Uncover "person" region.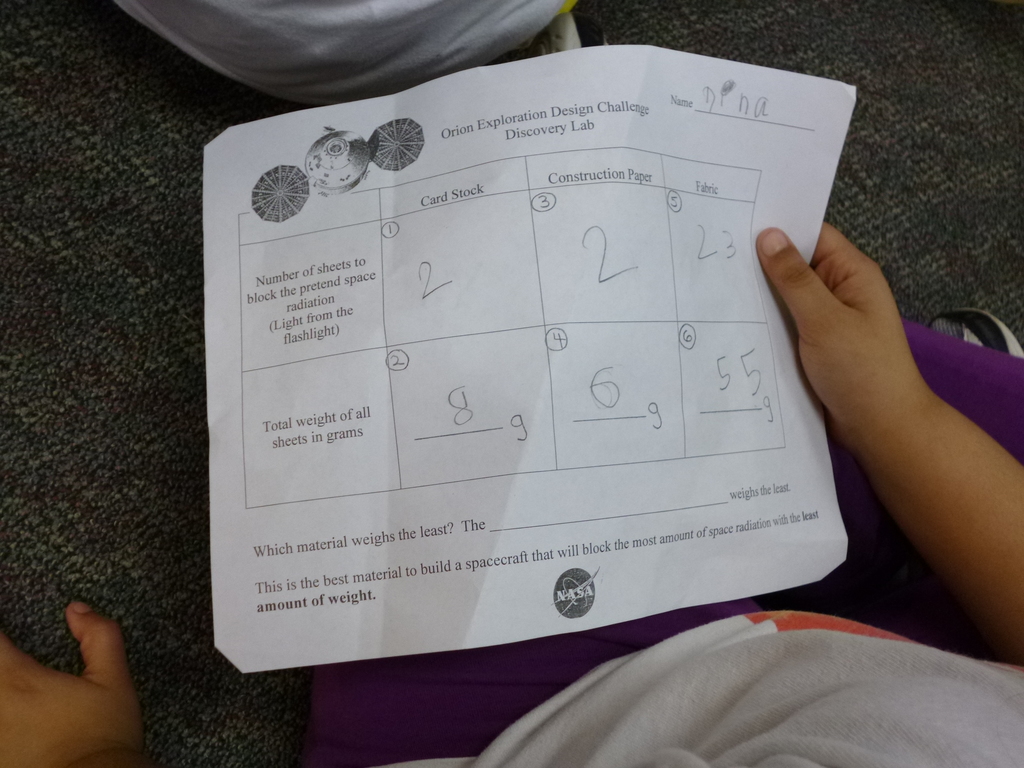
Uncovered: {"x1": 0, "y1": 216, "x2": 1023, "y2": 767}.
